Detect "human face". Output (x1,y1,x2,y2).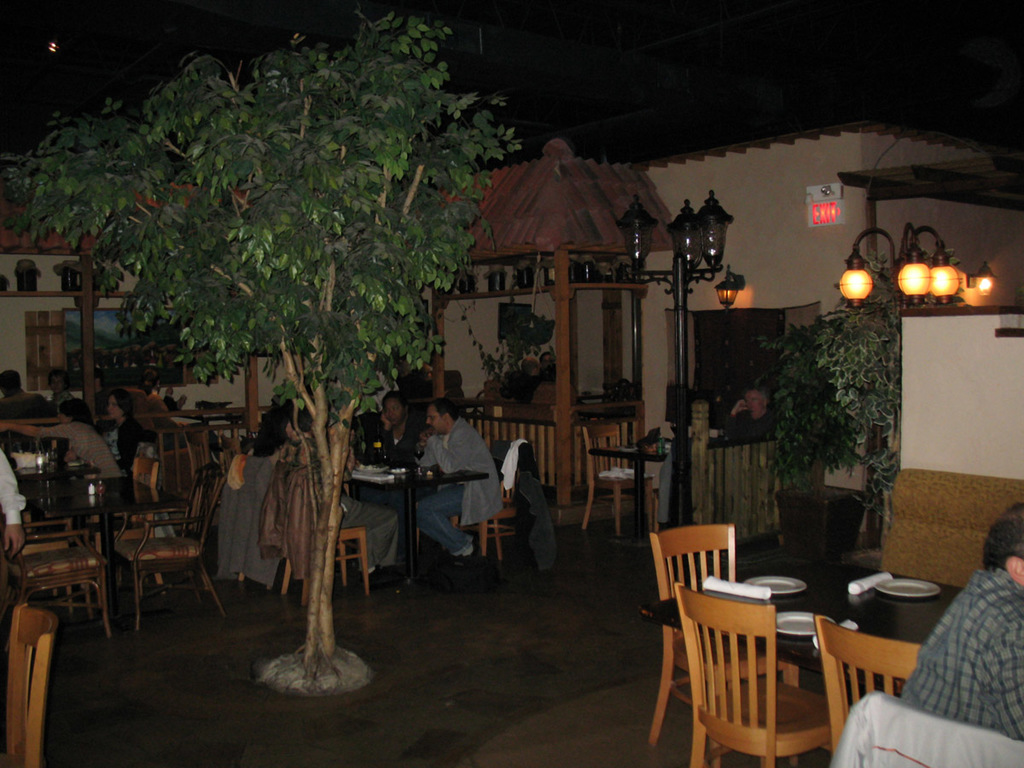
(106,396,121,422).
